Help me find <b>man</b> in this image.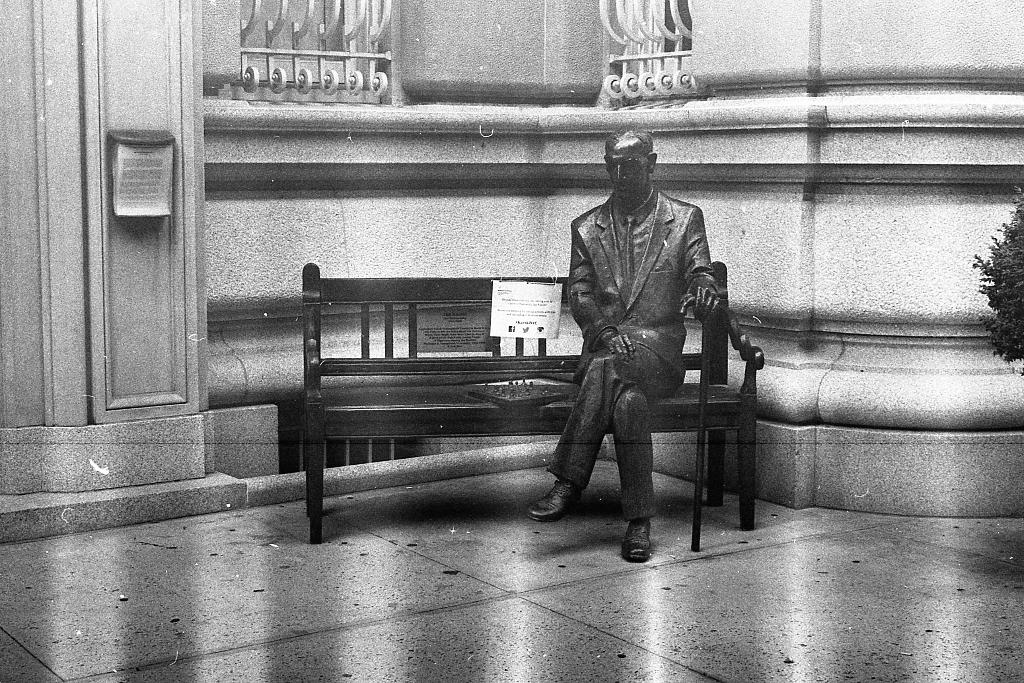
Found it: <box>544,126,744,569</box>.
